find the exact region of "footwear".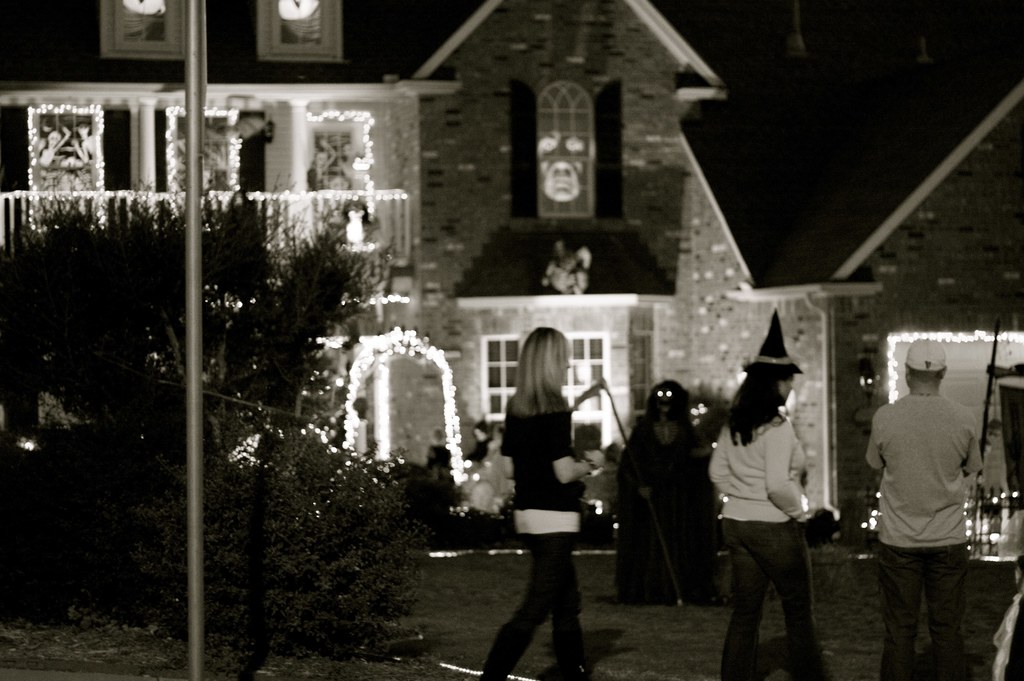
Exact region: BBox(640, 589, 664, 606).
